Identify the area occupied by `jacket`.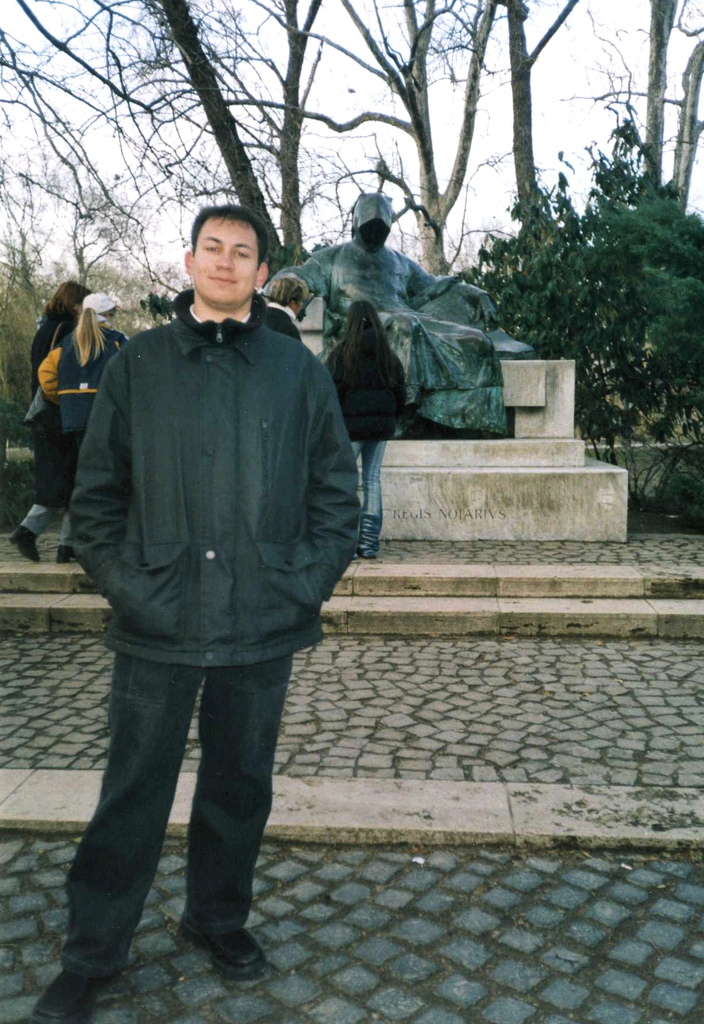
Area: left=41, top=211, right=352, bottom=690.
